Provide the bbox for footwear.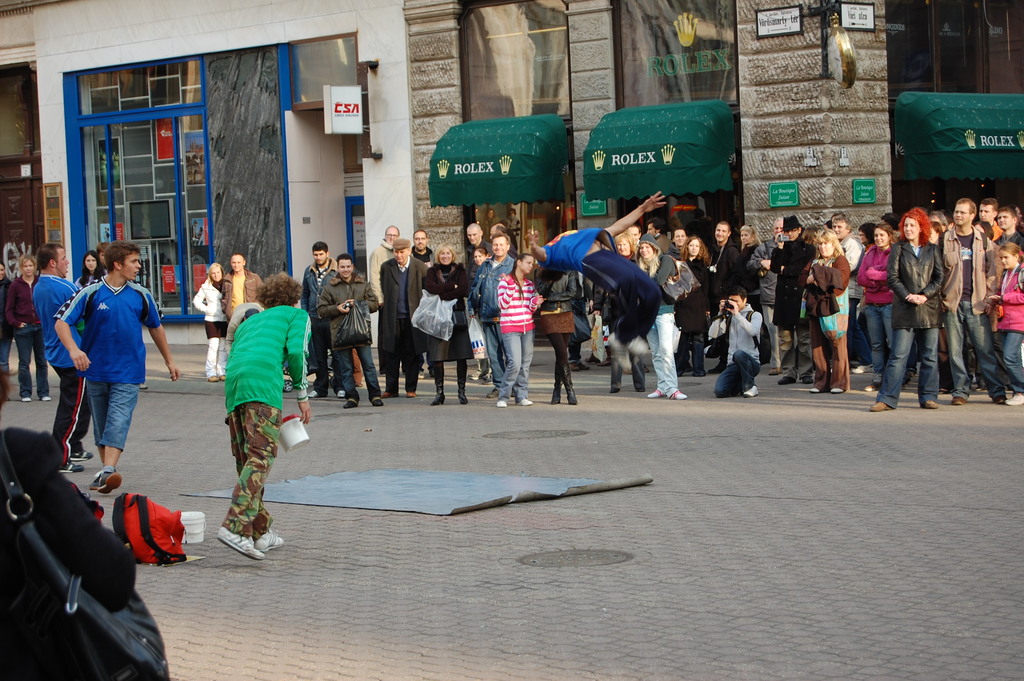
(x1=651, y1=389, x2=660, y2=398).
